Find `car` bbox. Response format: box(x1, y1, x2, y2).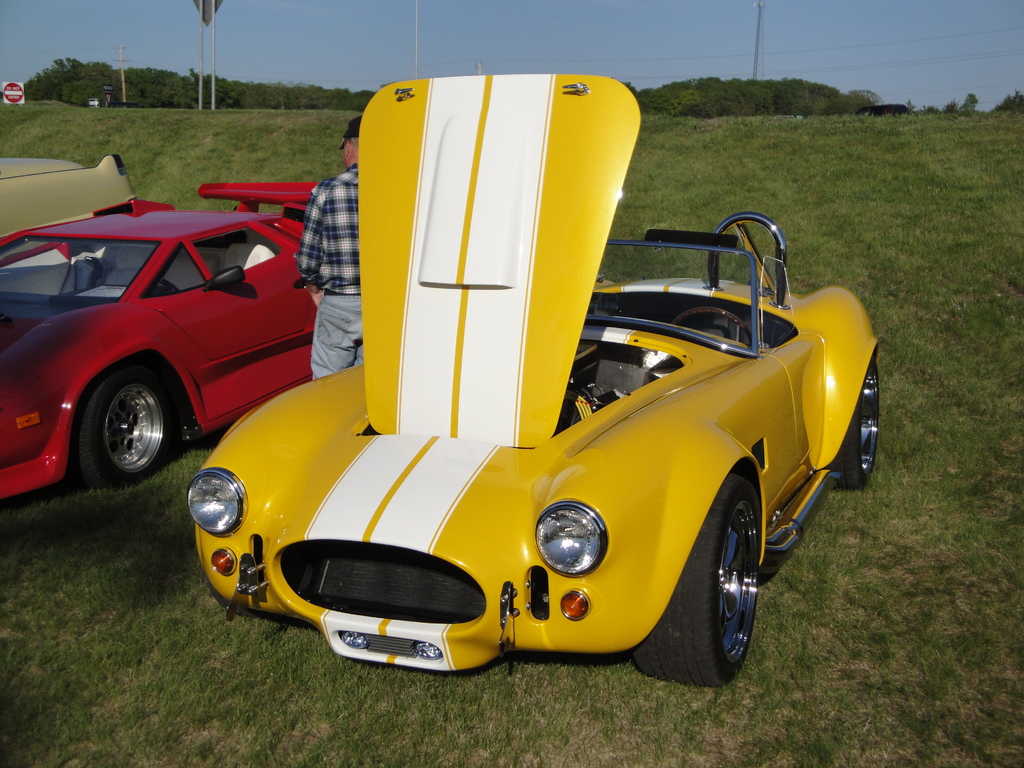
box(183, 73, 886, 695).
